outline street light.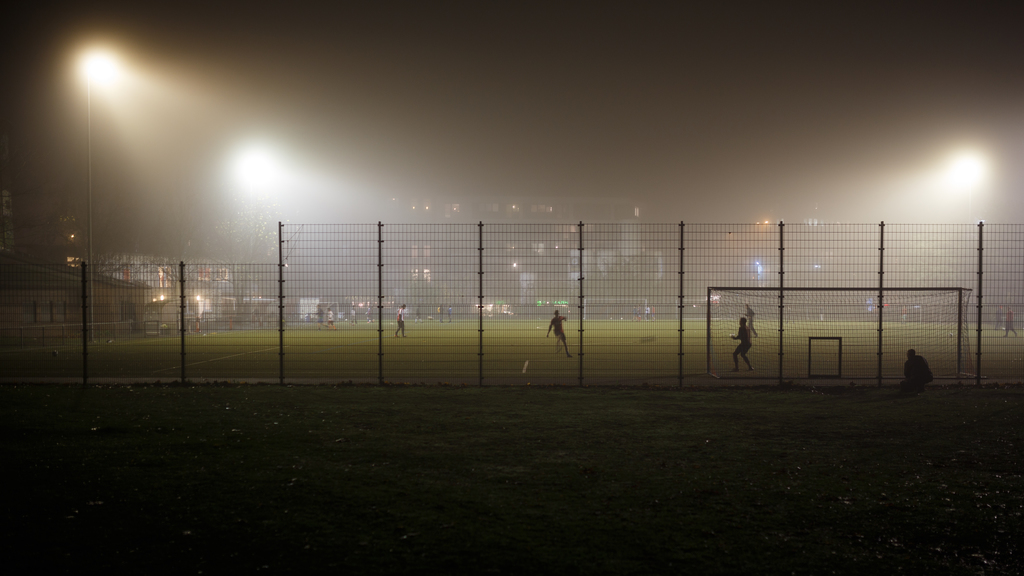
Outline: x1=36 y1=22 x2=140 y2=306.
